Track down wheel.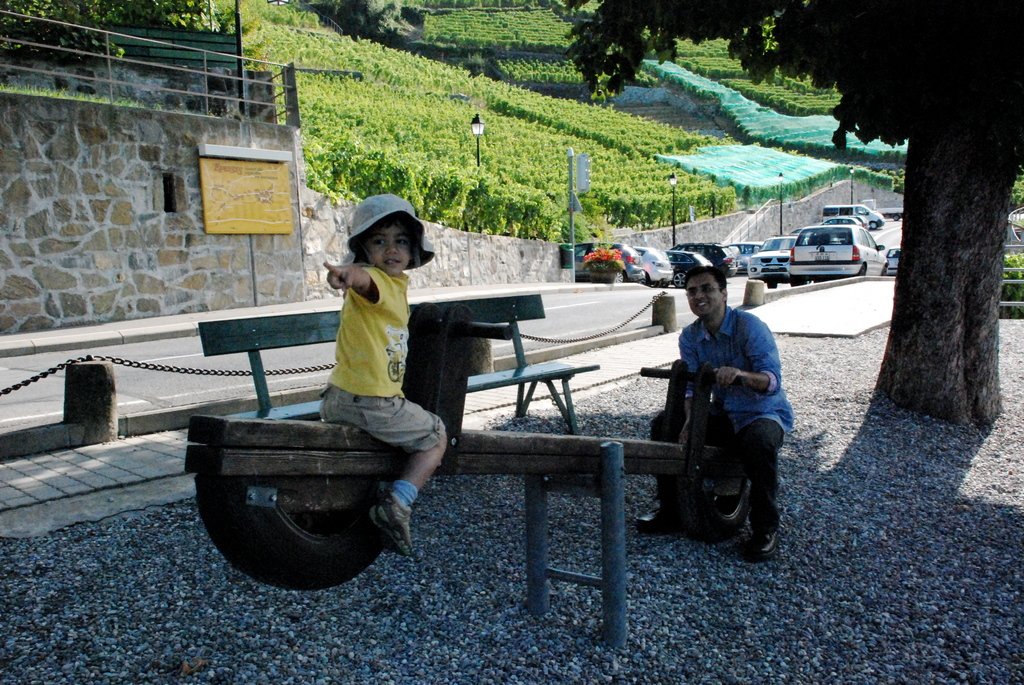
Tracked to <region>791, 282, 804, 287</region>.
